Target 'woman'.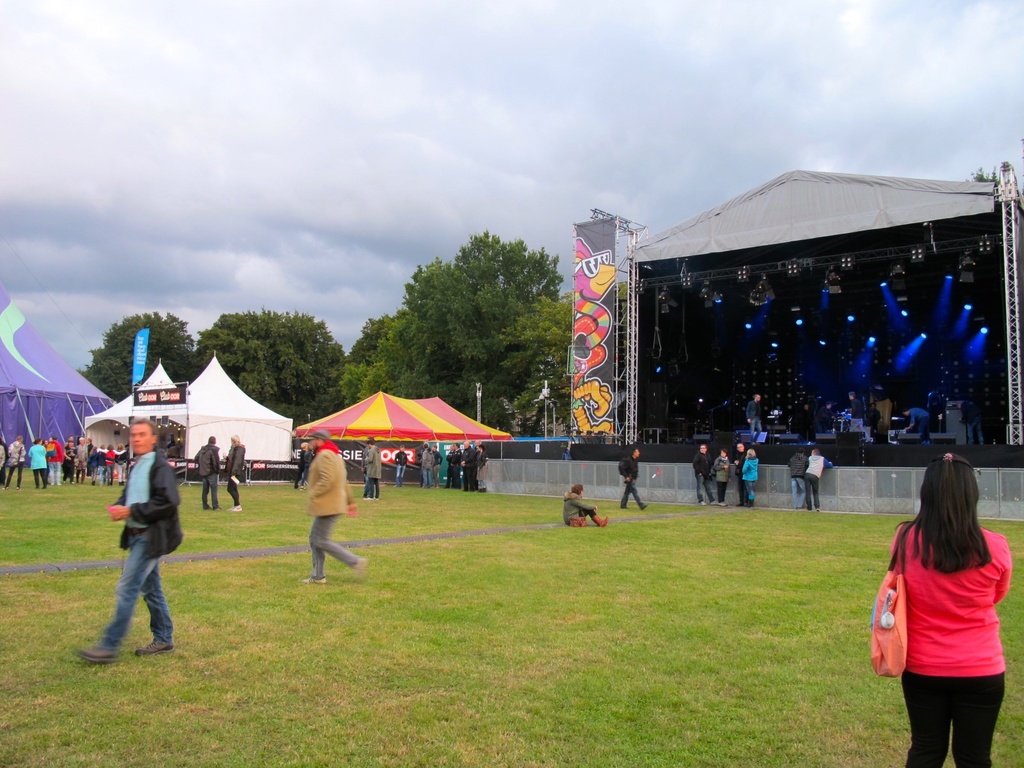
Target region: left=28, top=436, right=46, bottom=490.
